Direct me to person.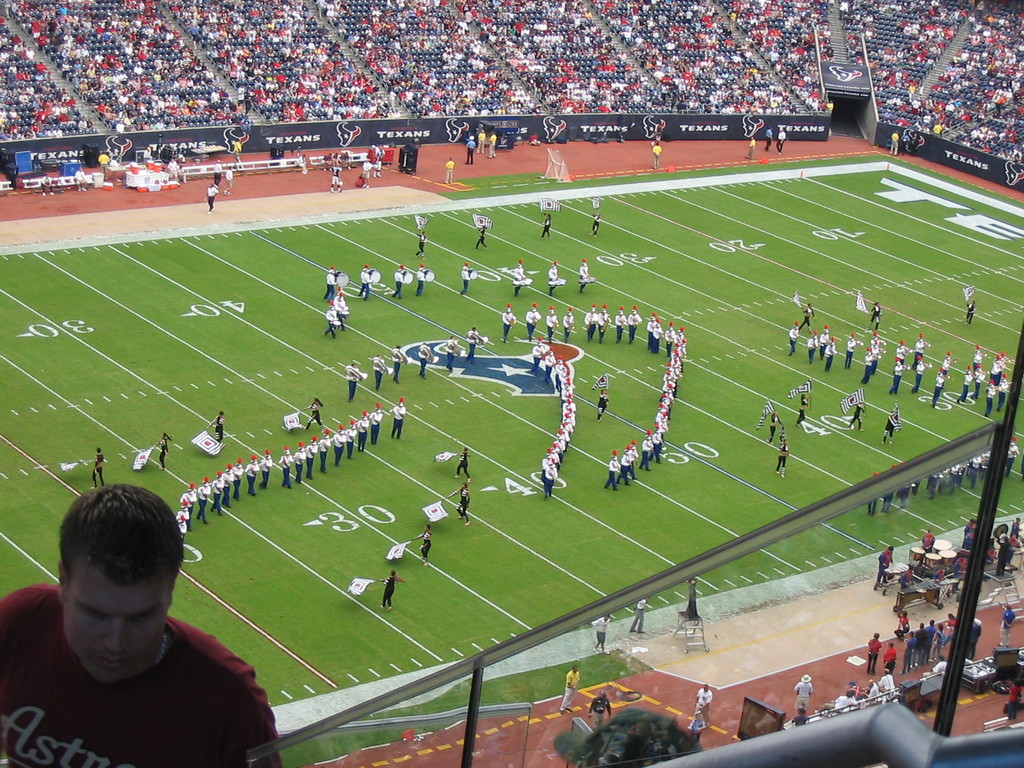
Direction: x1=688 y1=678 x2=712 y2=733.
